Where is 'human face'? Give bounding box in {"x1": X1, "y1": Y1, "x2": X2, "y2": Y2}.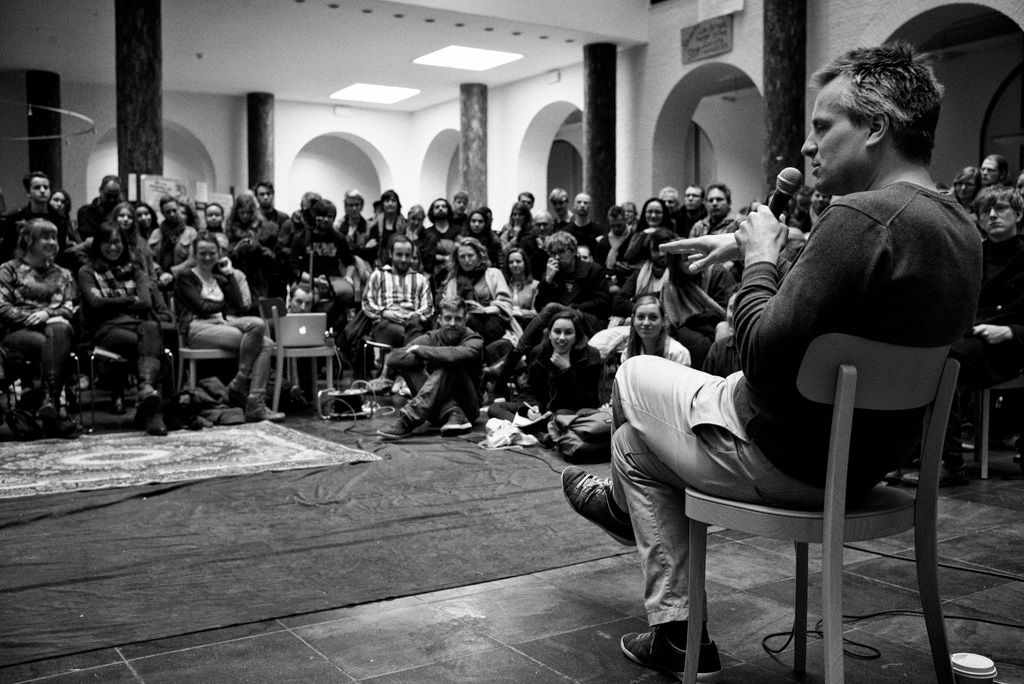
{"x1": 609, "y1": 210, "x2": 627, "y2": 238}.
